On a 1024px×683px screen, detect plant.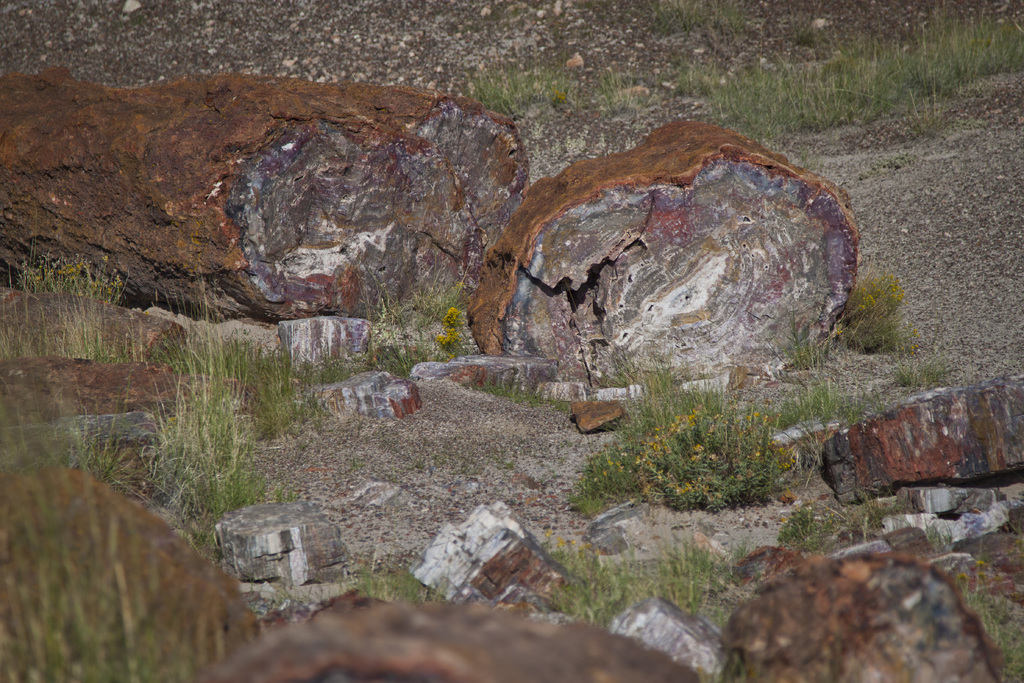
left=474, top=379, right=564, bottom=414.
